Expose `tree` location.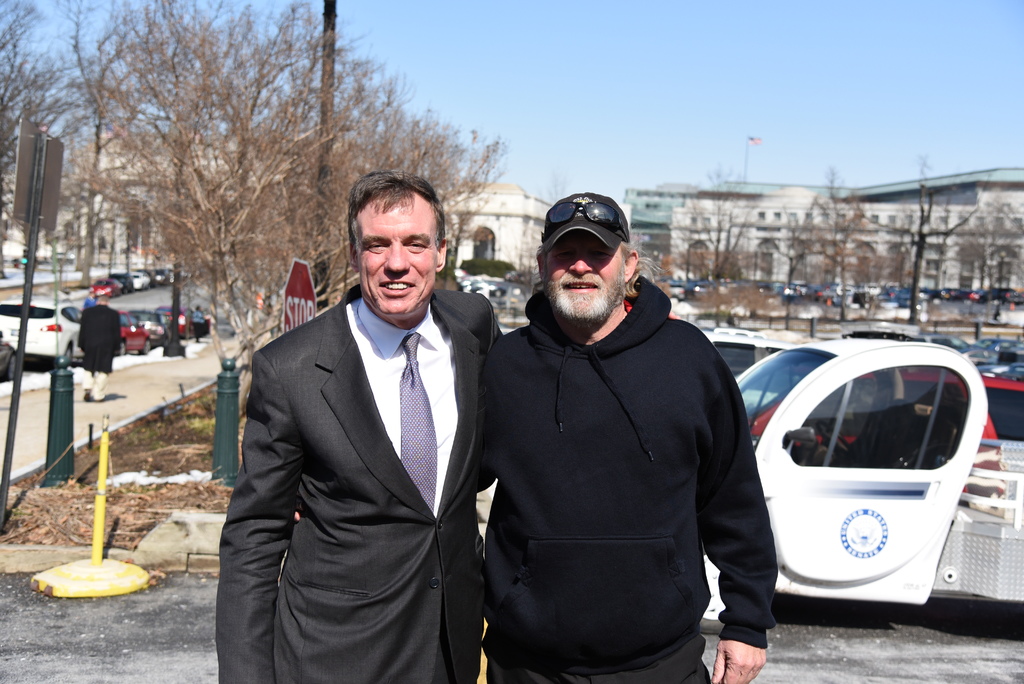
Exposed at 771:161:878:358.
